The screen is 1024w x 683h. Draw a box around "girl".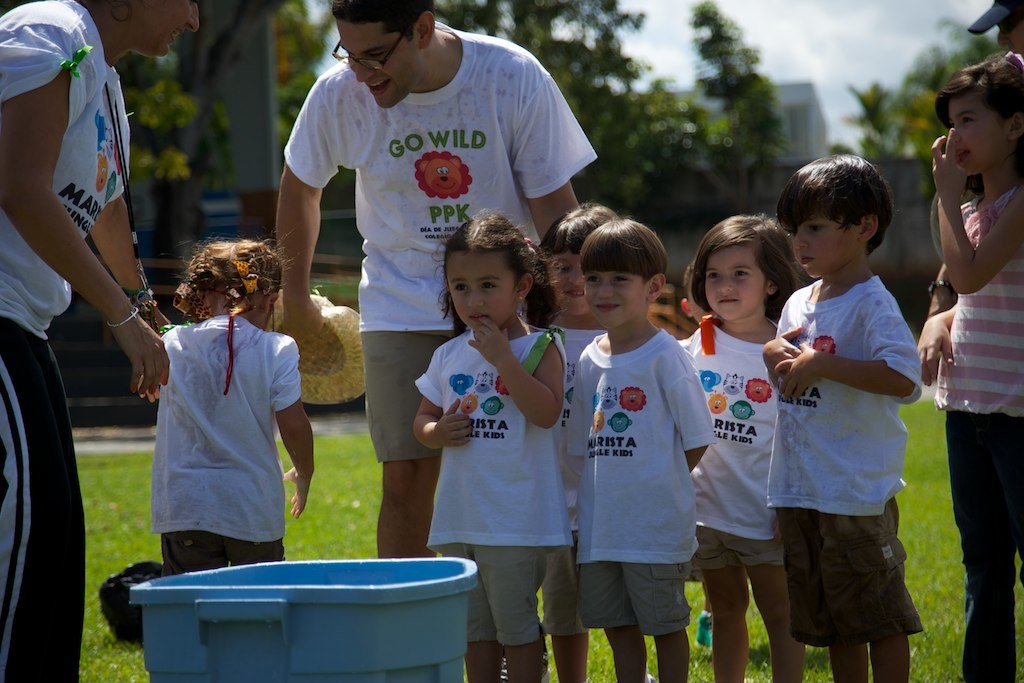
detection(906, 46, 1023, 682).
